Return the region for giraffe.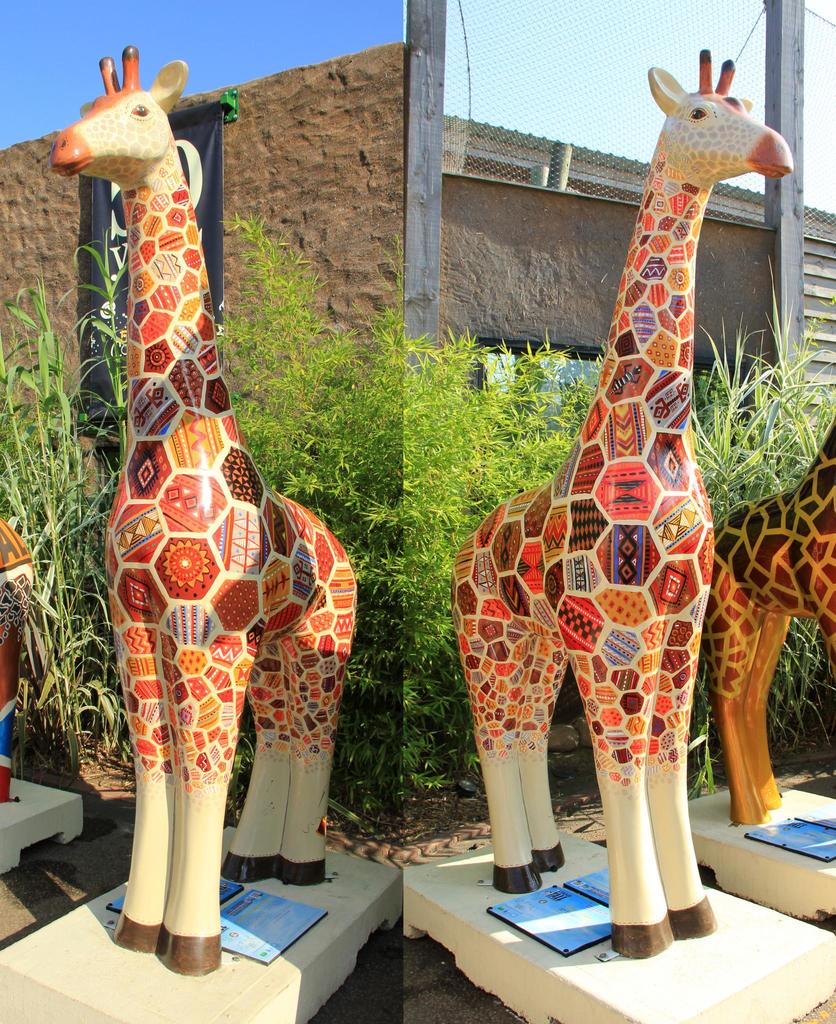
locate(47, 40, 357, 979).
